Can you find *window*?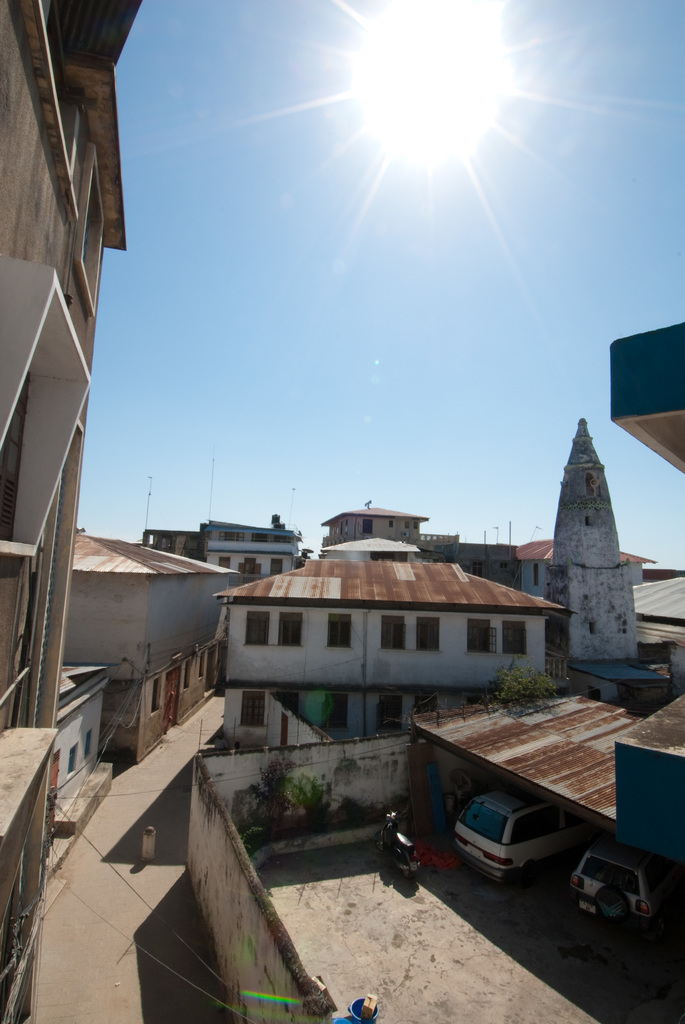
Yes, bounding box: [83,730,93,756].
